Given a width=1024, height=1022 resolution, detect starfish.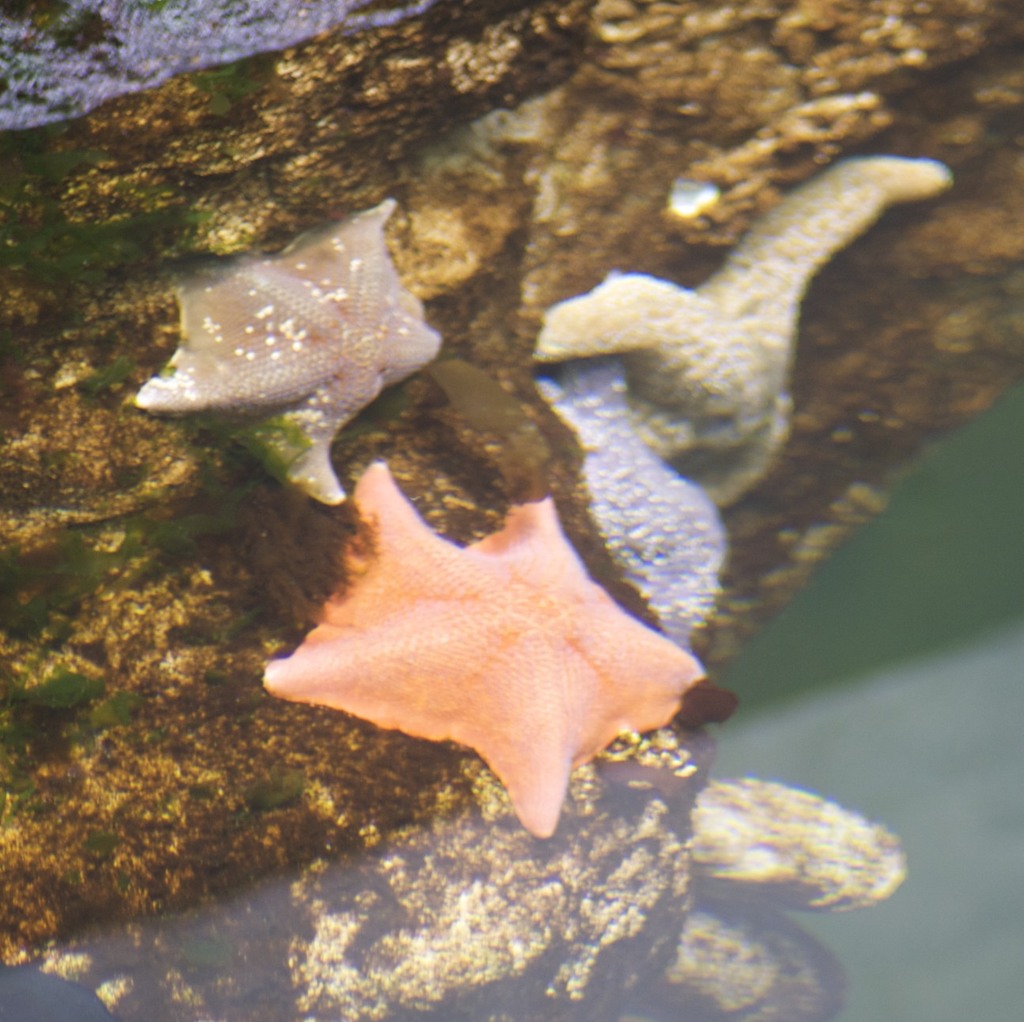
locate(135, 195, 443, 505).
